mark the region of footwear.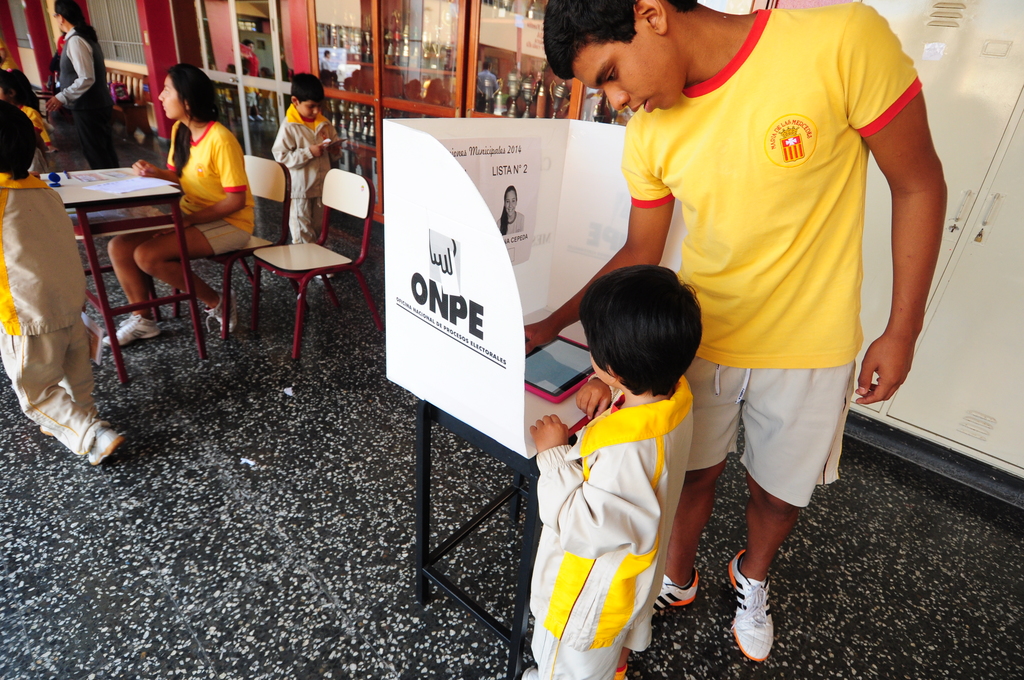
Region: (left=40, top=424, right=56, bottom=438).
